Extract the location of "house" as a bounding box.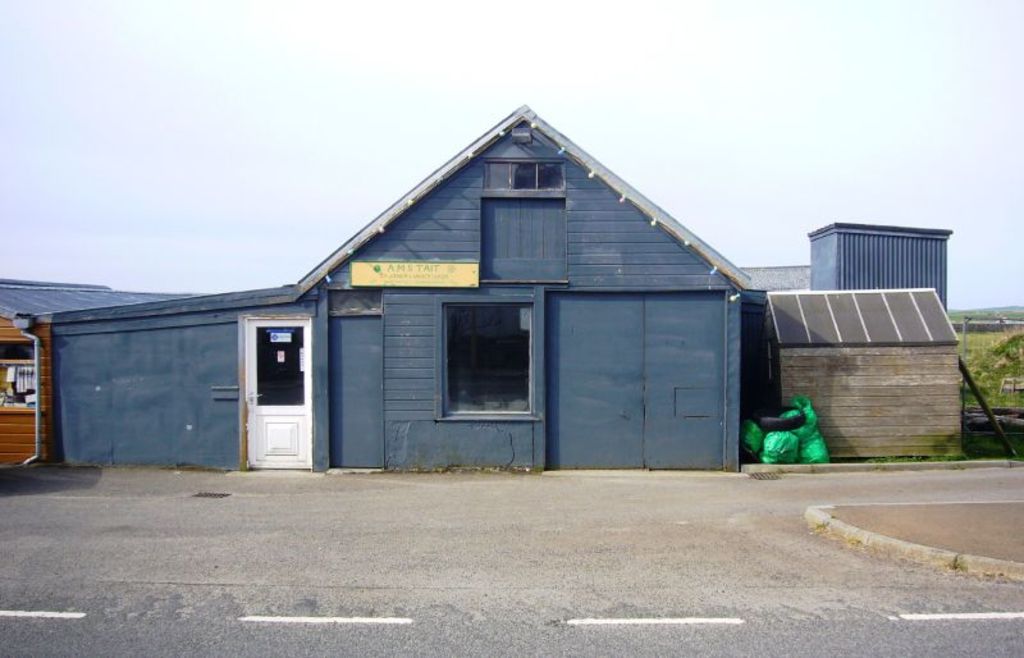
select_region(100, 97, 874, 503).
